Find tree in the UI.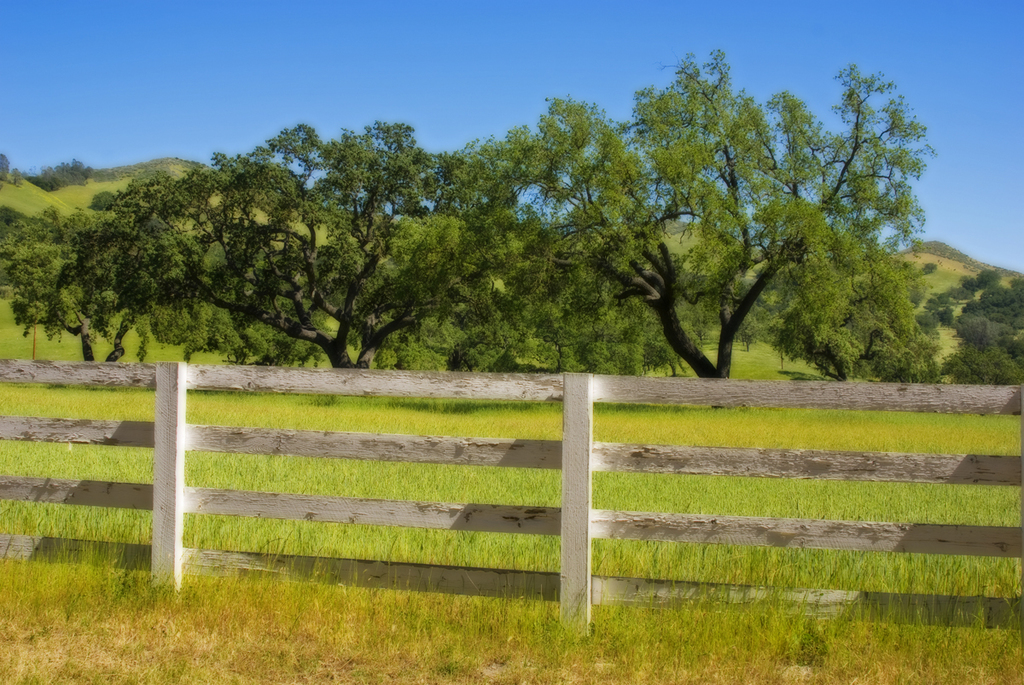
UI element at BBox(92, 127, 540, 390).
